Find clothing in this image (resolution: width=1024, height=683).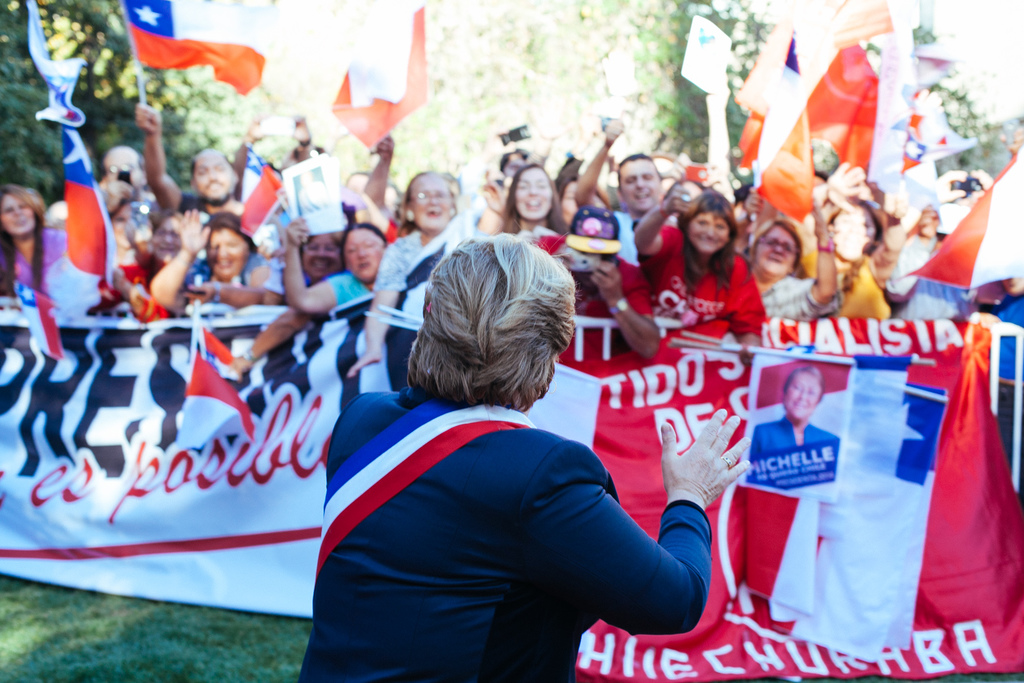
crop(783, 263, 895, 345).
